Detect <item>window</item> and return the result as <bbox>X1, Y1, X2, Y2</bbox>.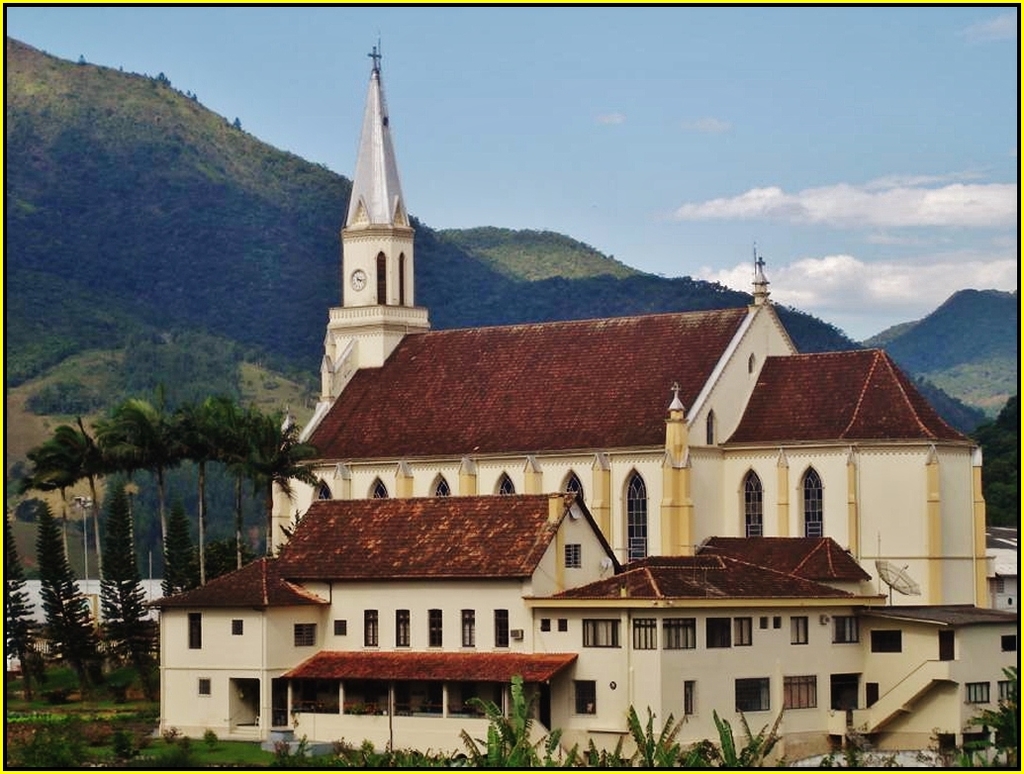
<bbox>965, 685, 990, 698</bbox>.
